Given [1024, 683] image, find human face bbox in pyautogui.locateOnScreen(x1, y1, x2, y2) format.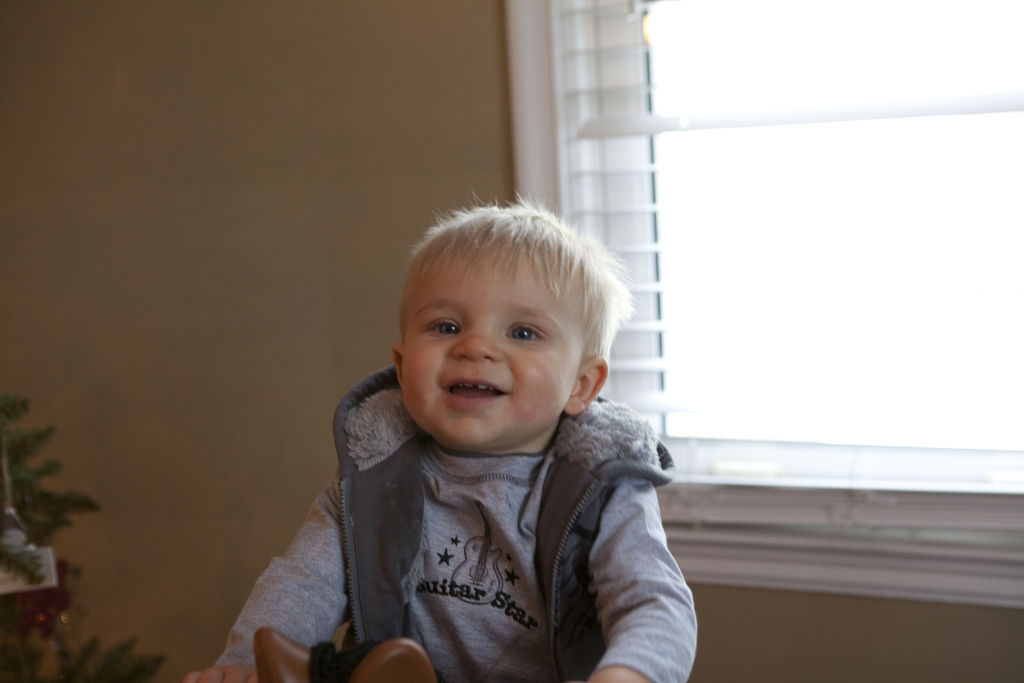
pyautogui.locateOnScreen(404, 252, 579, 449).
